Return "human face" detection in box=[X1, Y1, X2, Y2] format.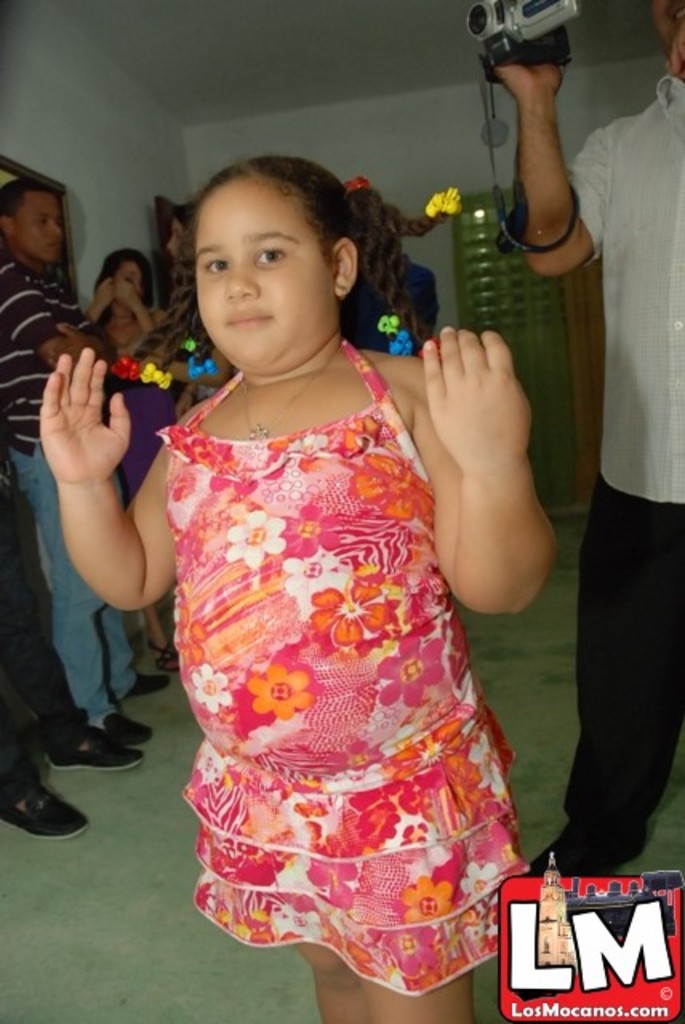
box=[192, 170, 333, 366].
